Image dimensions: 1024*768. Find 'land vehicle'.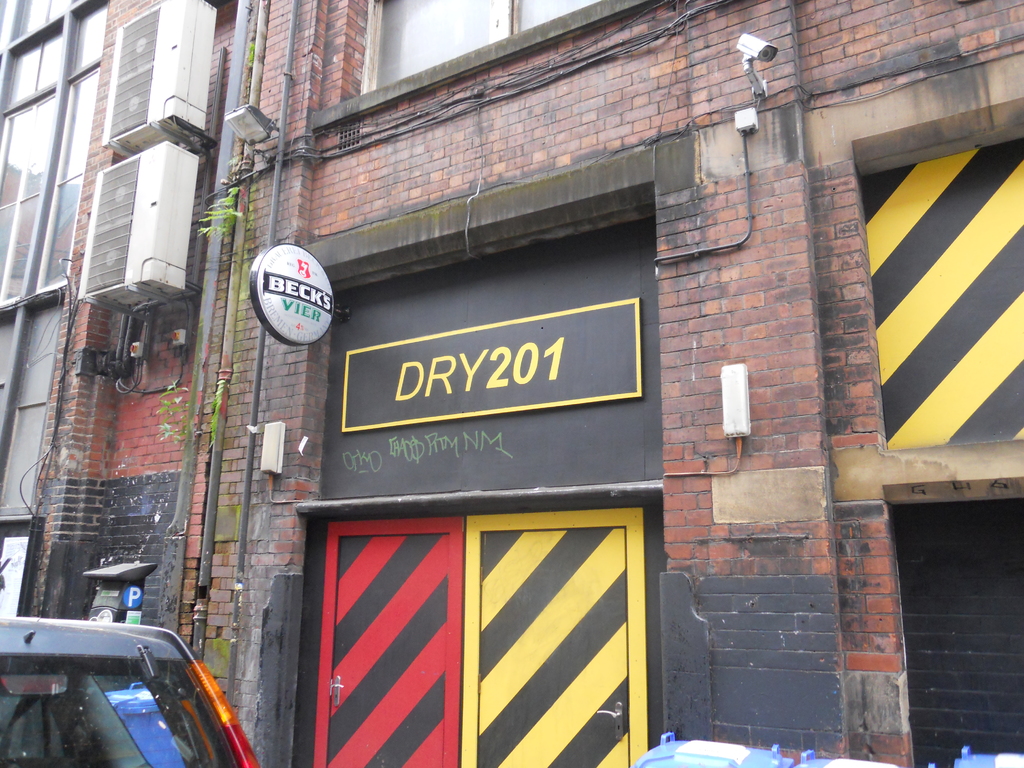
{"x1": 15, "y1": 620, "x2": 277, "y2": 767}.
